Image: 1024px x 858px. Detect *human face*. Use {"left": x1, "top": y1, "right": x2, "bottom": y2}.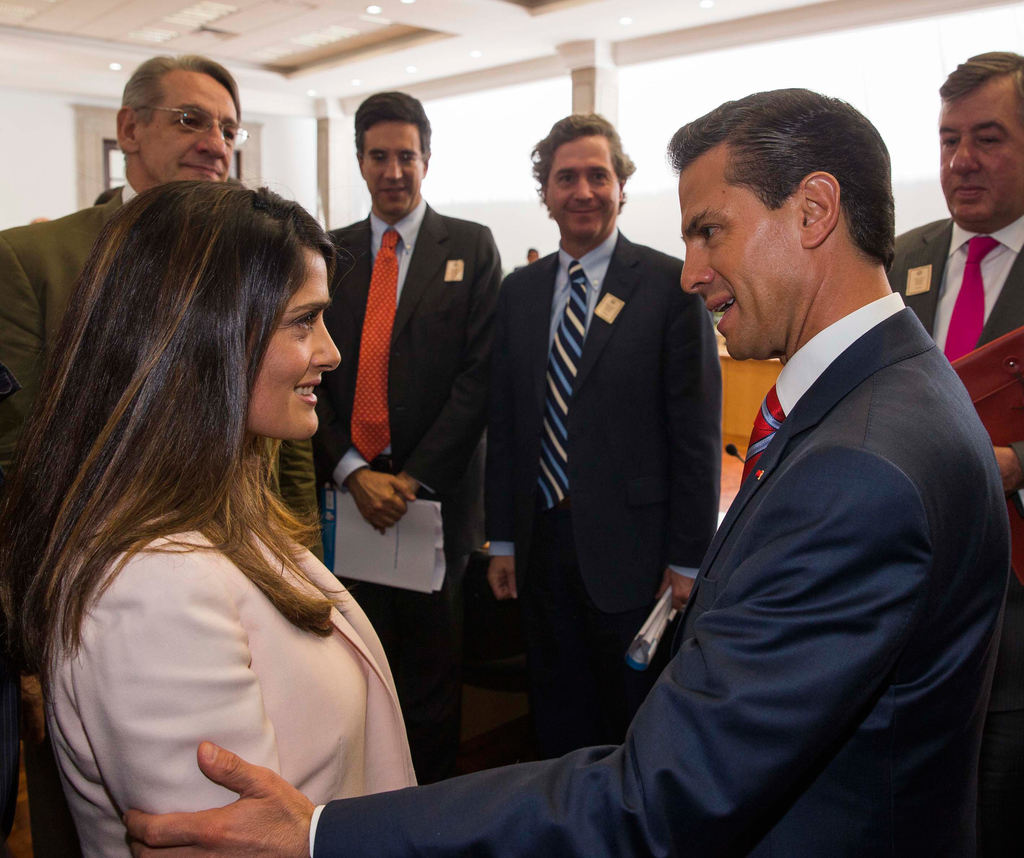
{"left": 545, "top": 137, "right": 620, "bottom": 240}.
